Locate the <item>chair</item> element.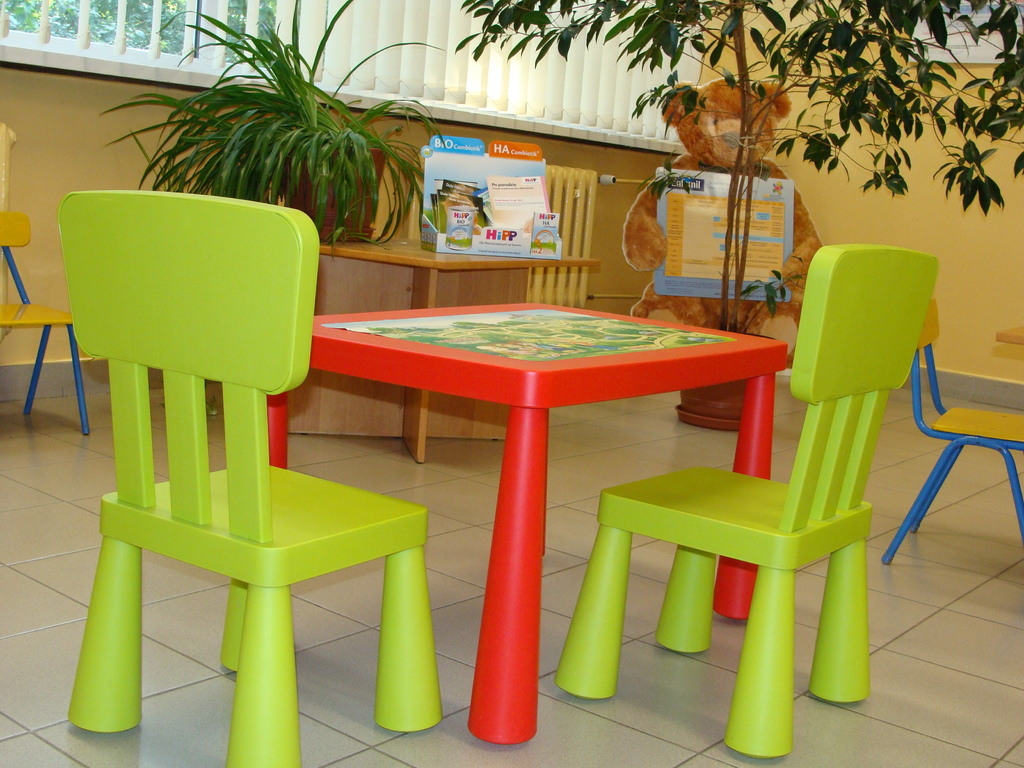
Element bbox: 41,166,427,765.
